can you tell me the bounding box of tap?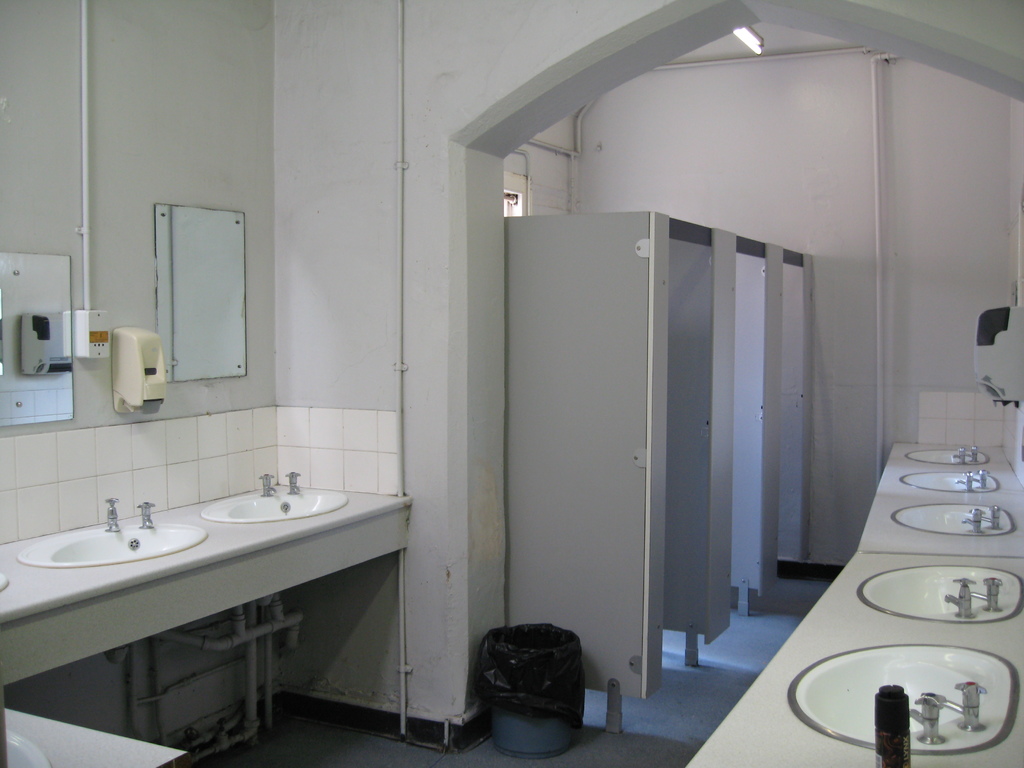
select_region(980, 504, 1005, 533).
